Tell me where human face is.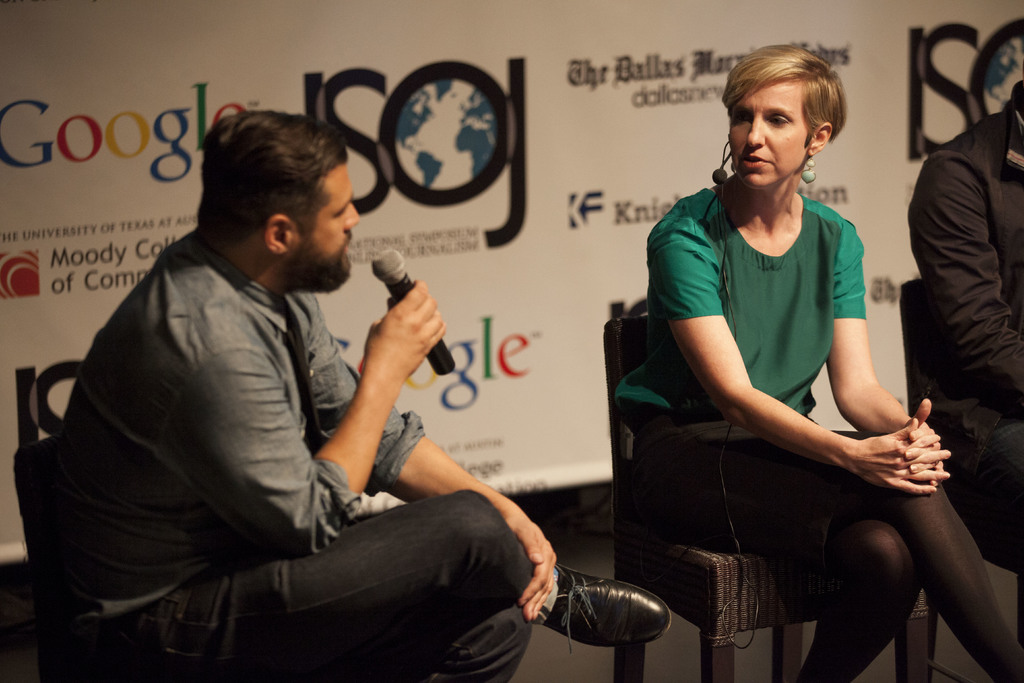
human face is at (left=733, top=83, right=814, bottom=183).
